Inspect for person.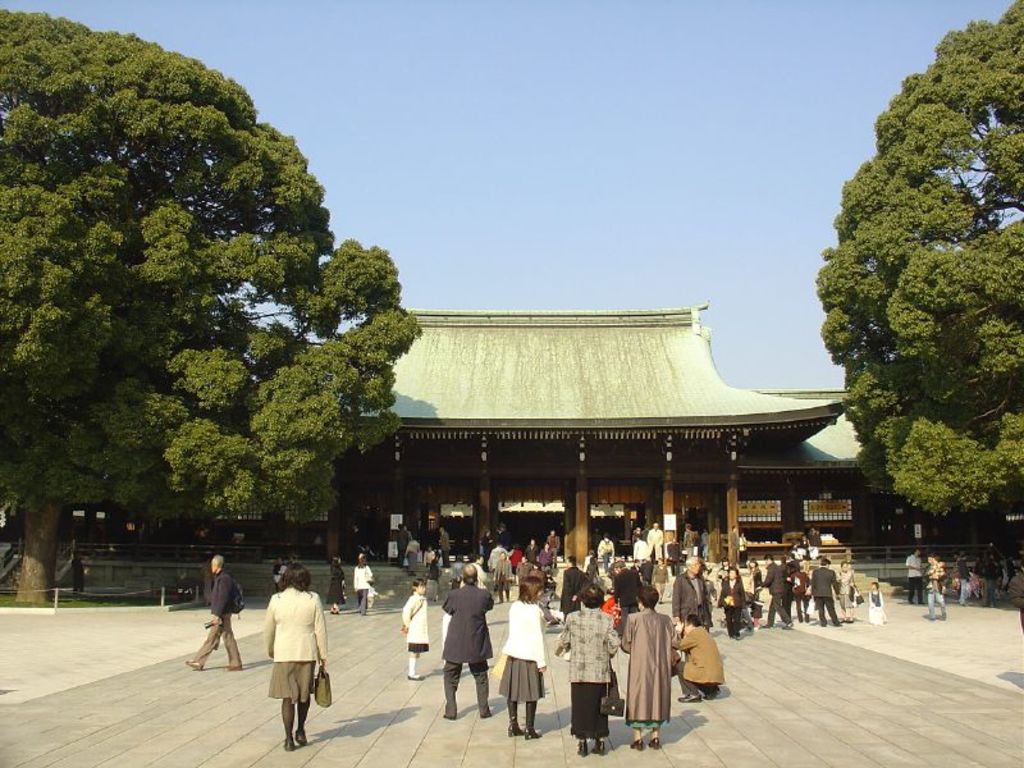
Inspection: crop(494, 550, 520, 596).
